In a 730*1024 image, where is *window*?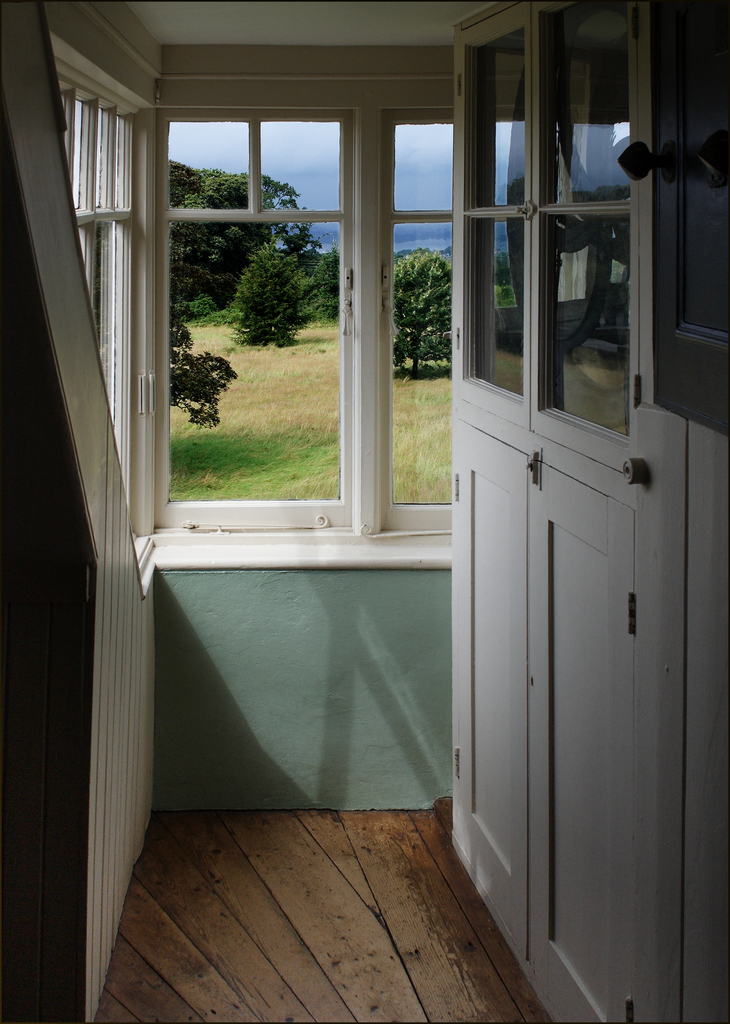
[159, 117, 351, 530].
